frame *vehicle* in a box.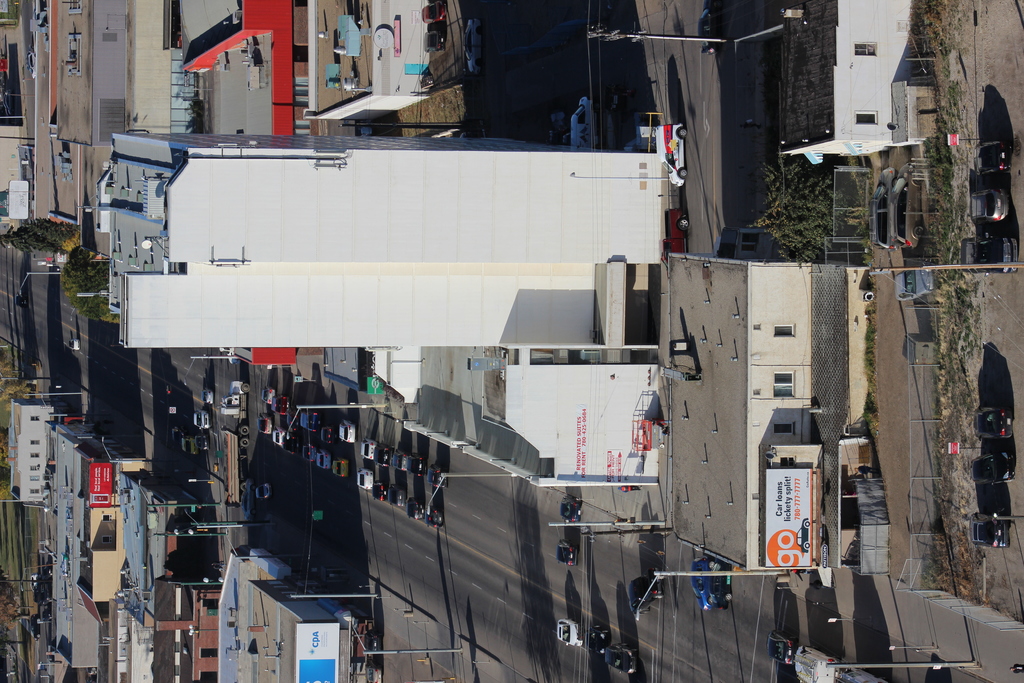
Rect(281, 429, 303, 458).
